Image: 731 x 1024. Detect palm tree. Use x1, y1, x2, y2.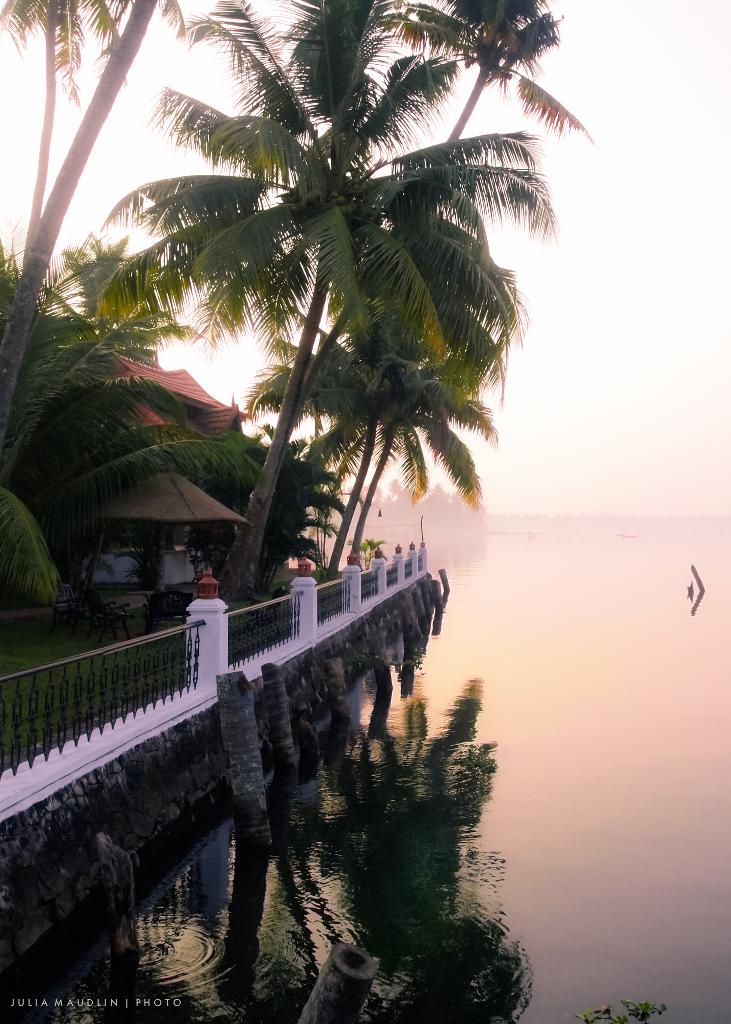
97, 829, 453, 1023.
